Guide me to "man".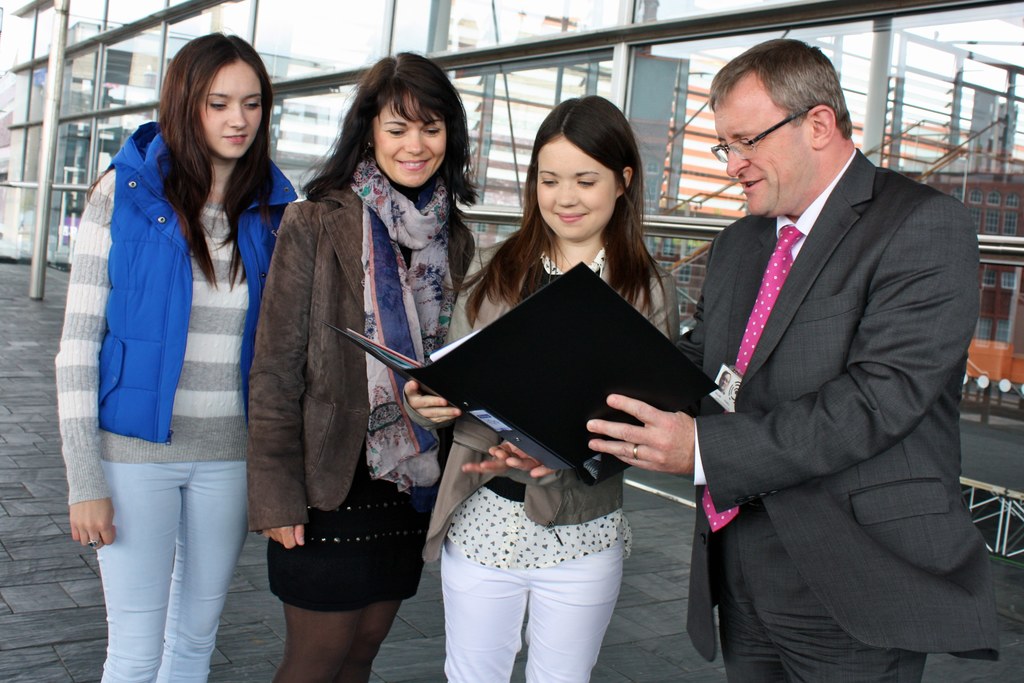
Guidance: l=486, t=36, r=1001, b=682.
